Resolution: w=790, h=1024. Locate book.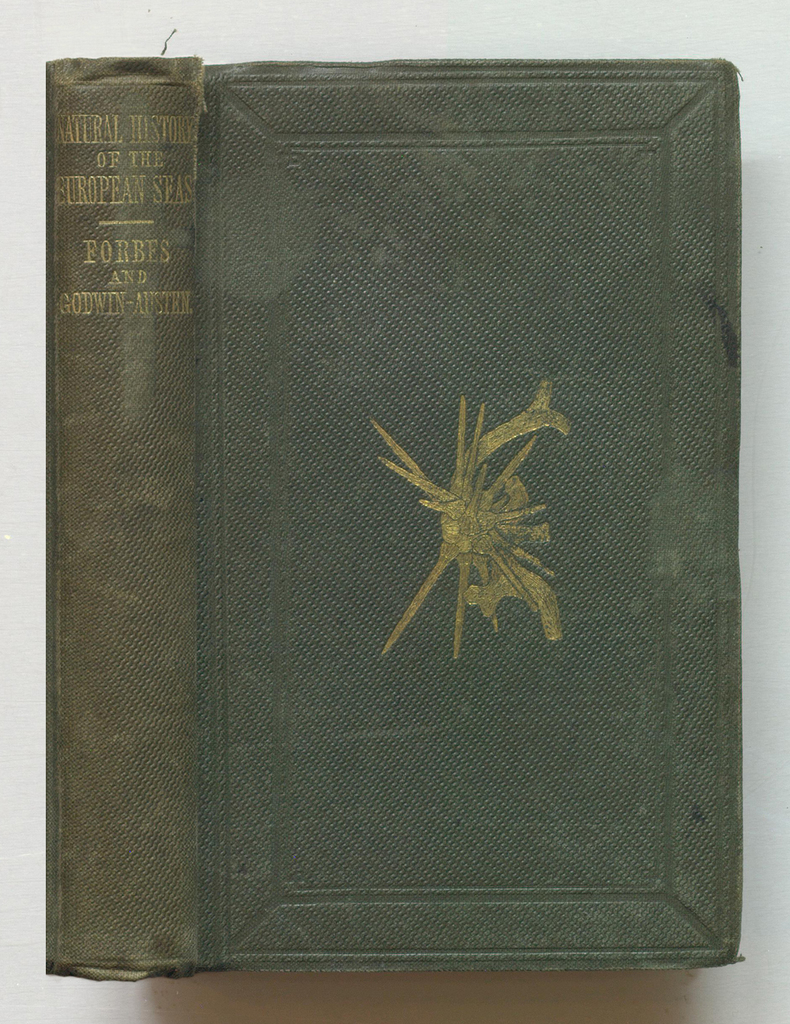
box(47, 60, 215, 979).
